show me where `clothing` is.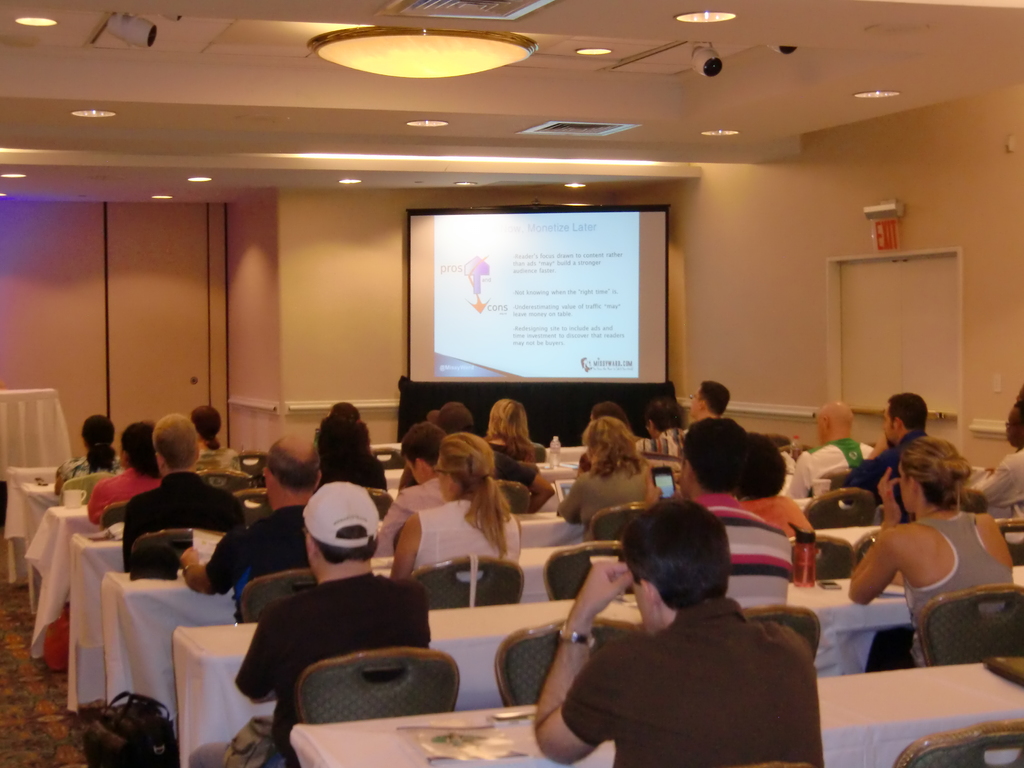
`clothing` is at Rect(207, 508, 303, 626).
